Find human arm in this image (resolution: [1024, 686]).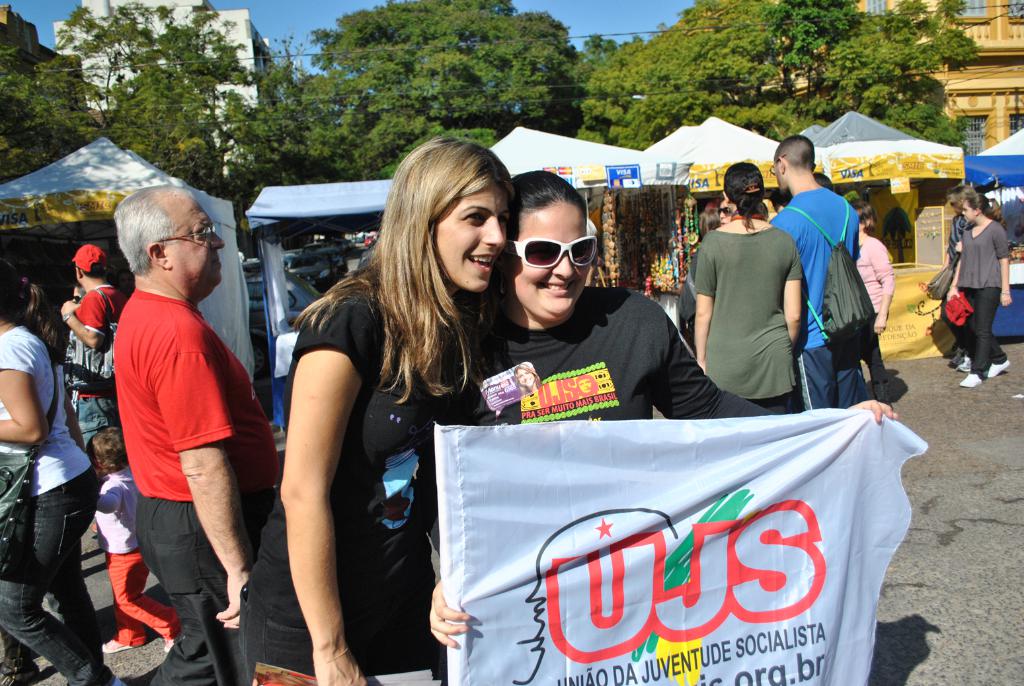
region(775, 232, 811, 345).
